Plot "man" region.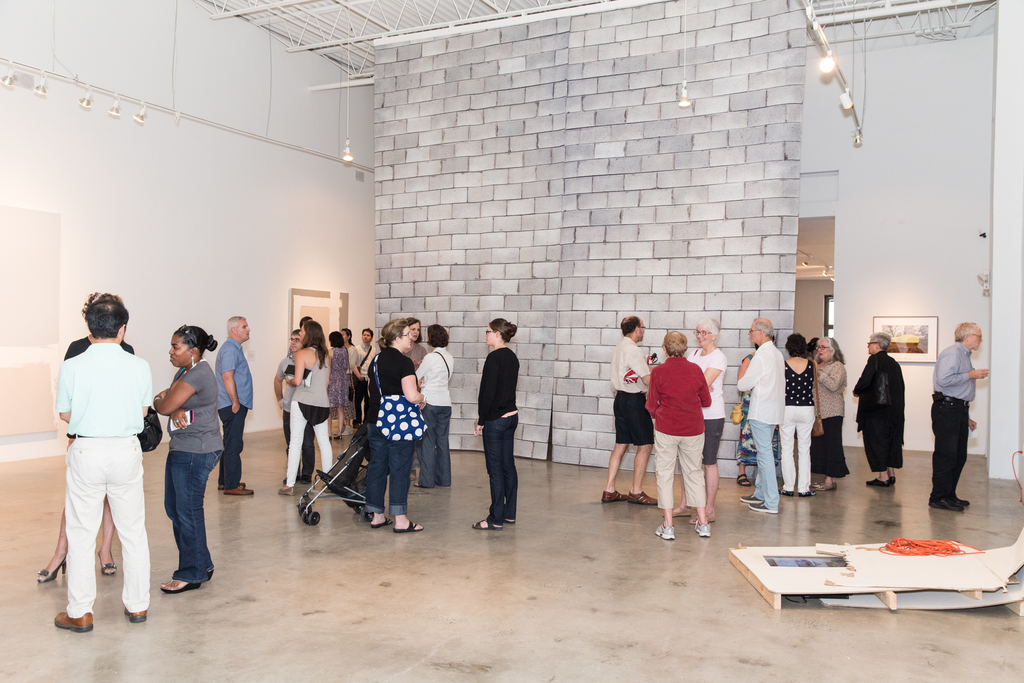
Plotted at pyautogui.locateOnScreen(273, 329, 315, 484).
